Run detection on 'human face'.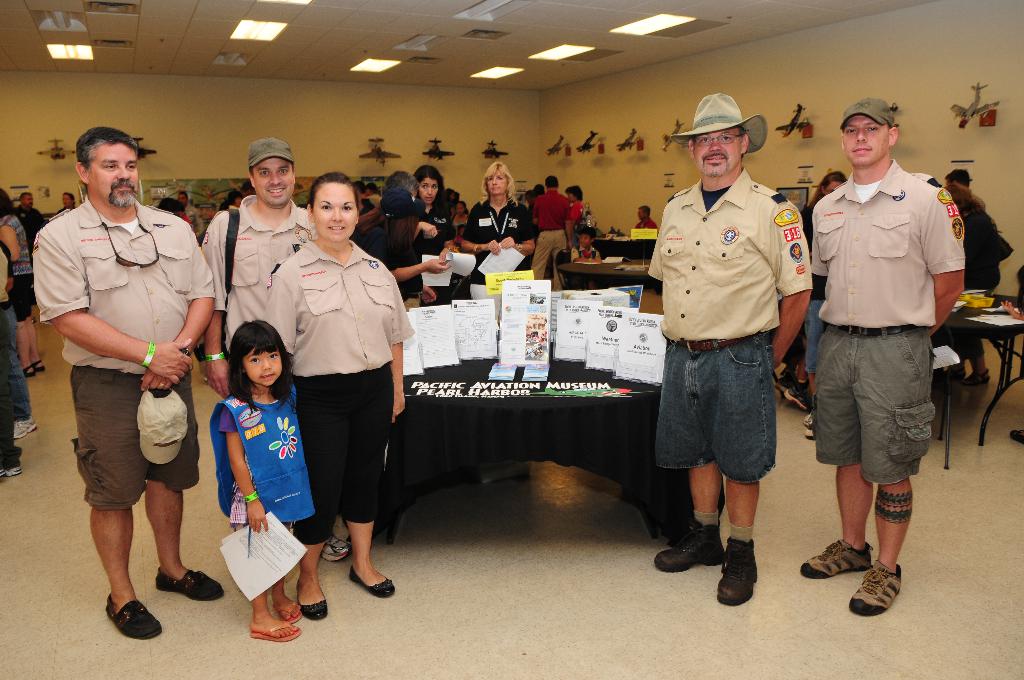
Result: x1=690 y1=140 x2=736 y2=176.
